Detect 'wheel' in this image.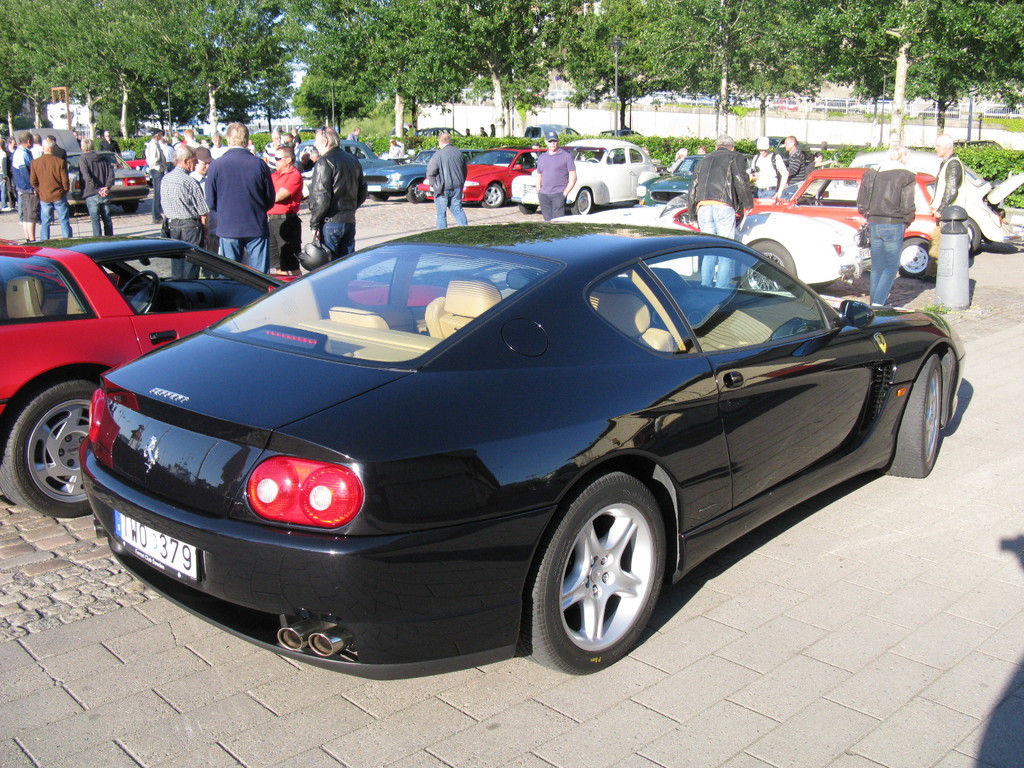
Detection: l=874, t=355, r=943, b=479.
